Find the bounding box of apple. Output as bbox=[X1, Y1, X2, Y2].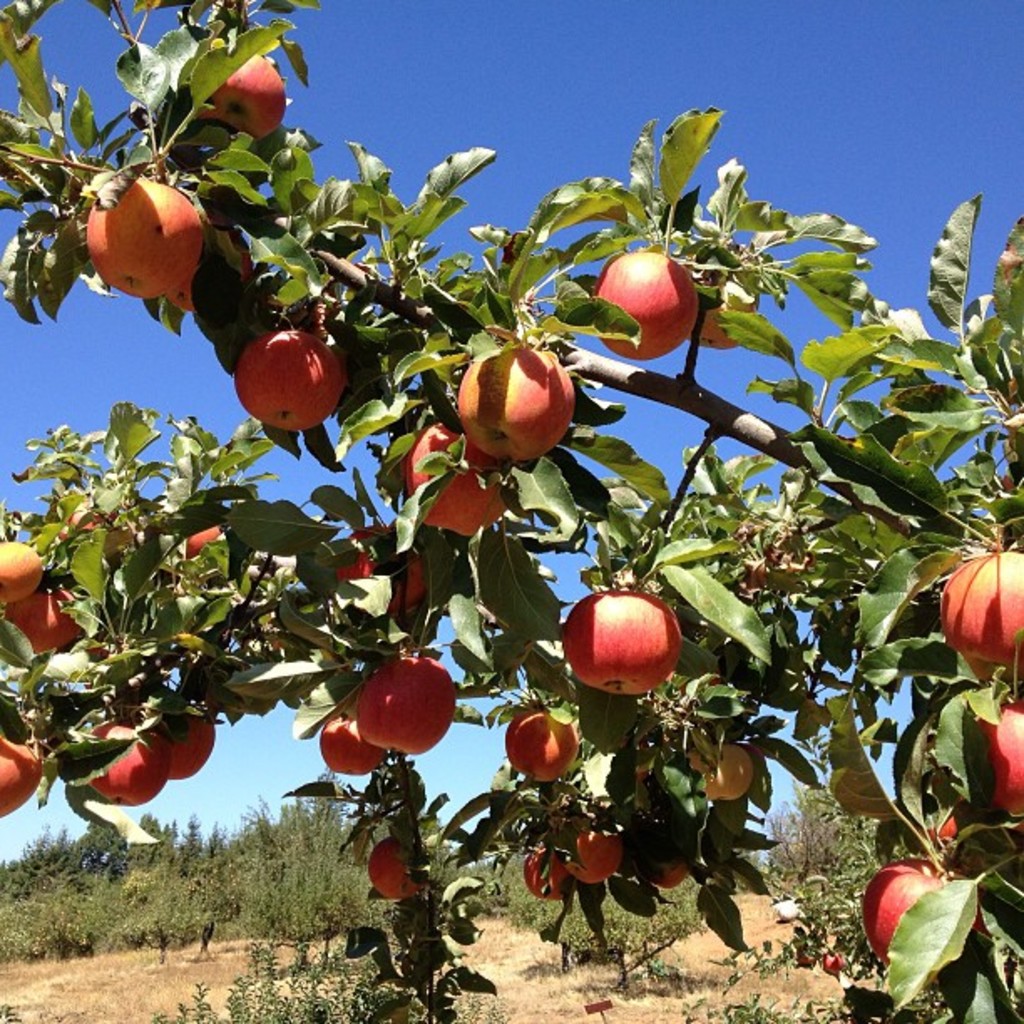
bbox=[0, 730, 40, 822].
